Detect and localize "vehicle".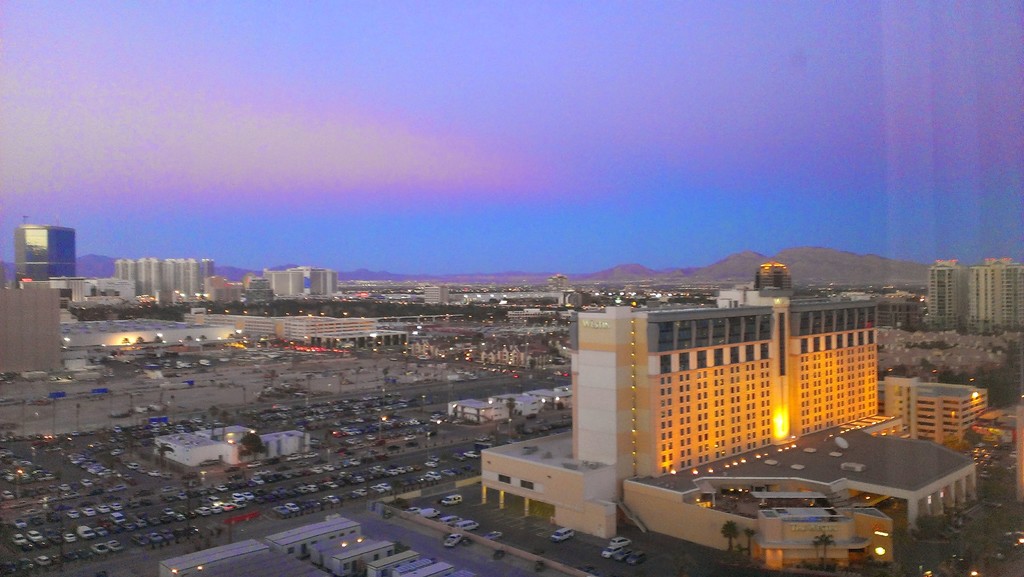
Localized at bbox=[441, 491, 466, 507].
